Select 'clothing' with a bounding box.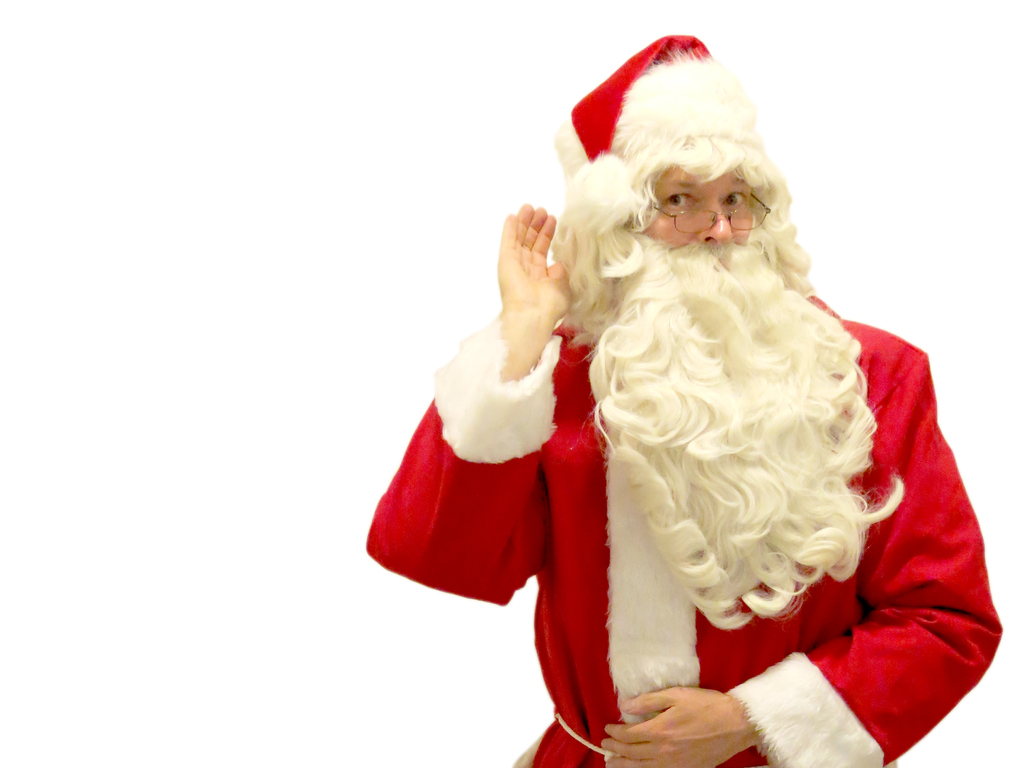
(x1=419, y1=72, x2=928, y2=737).
